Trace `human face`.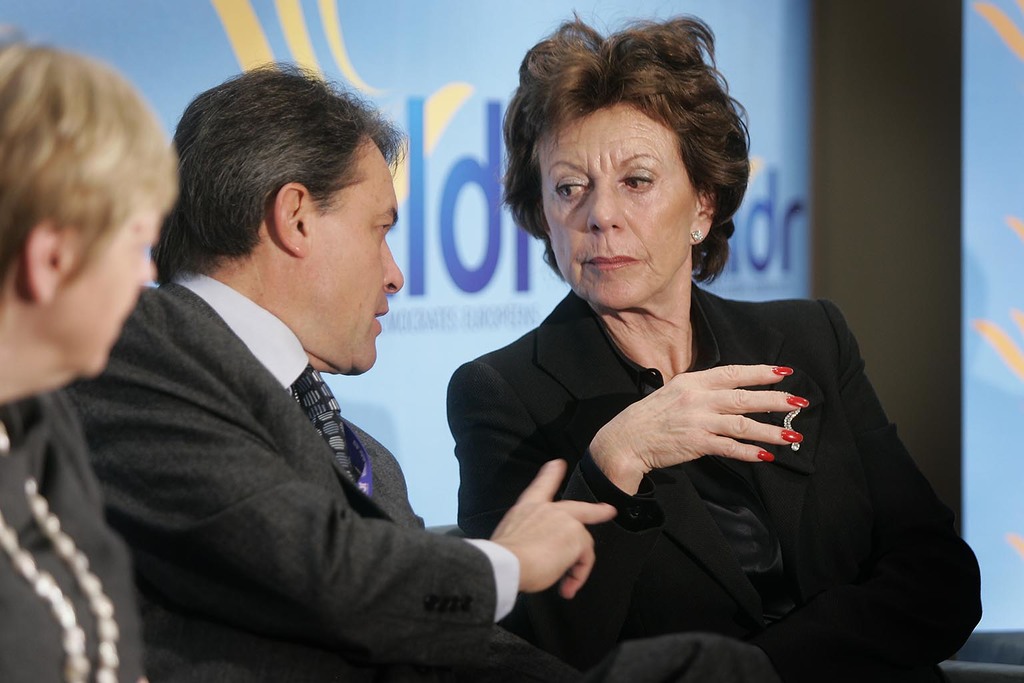
Traced to [x1=61, y1=197, x2=158, y2=390].
